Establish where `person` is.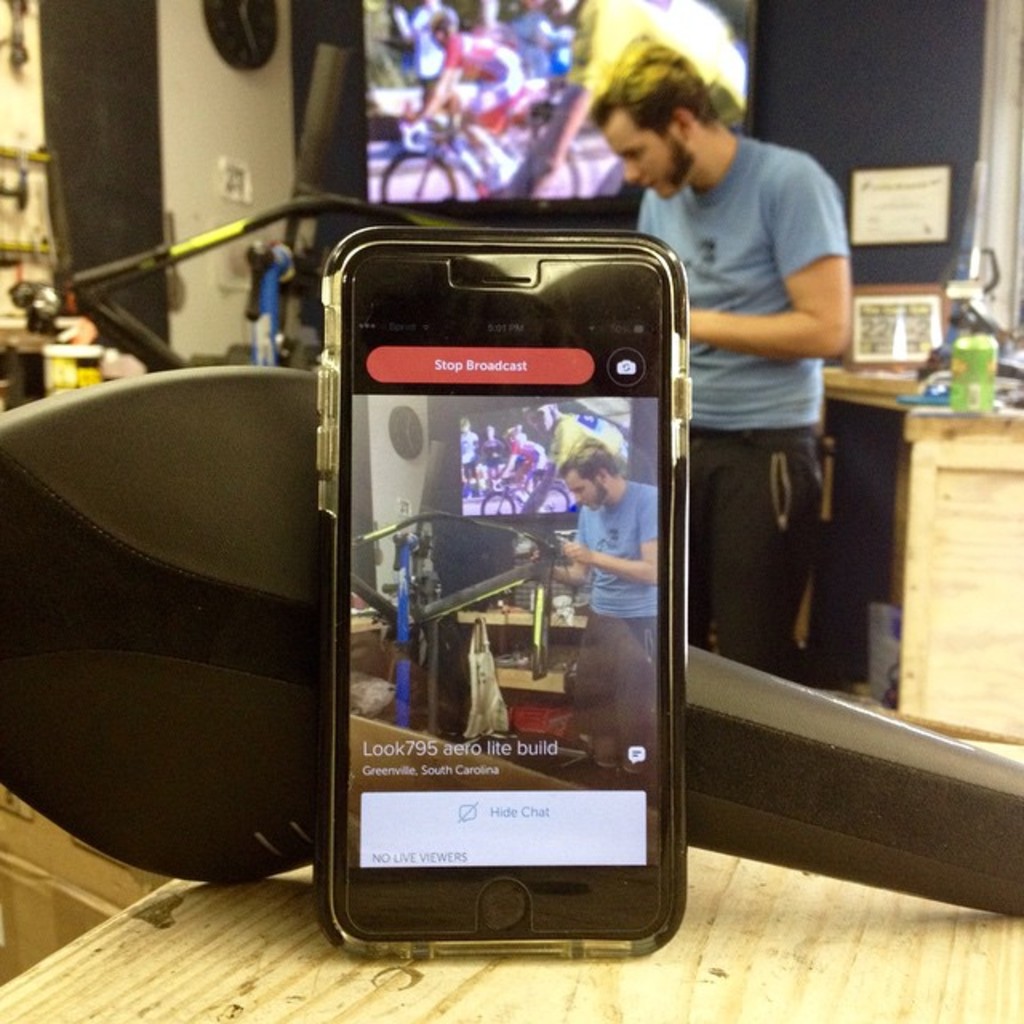
Established at detection(491, 426, 542, 515).
